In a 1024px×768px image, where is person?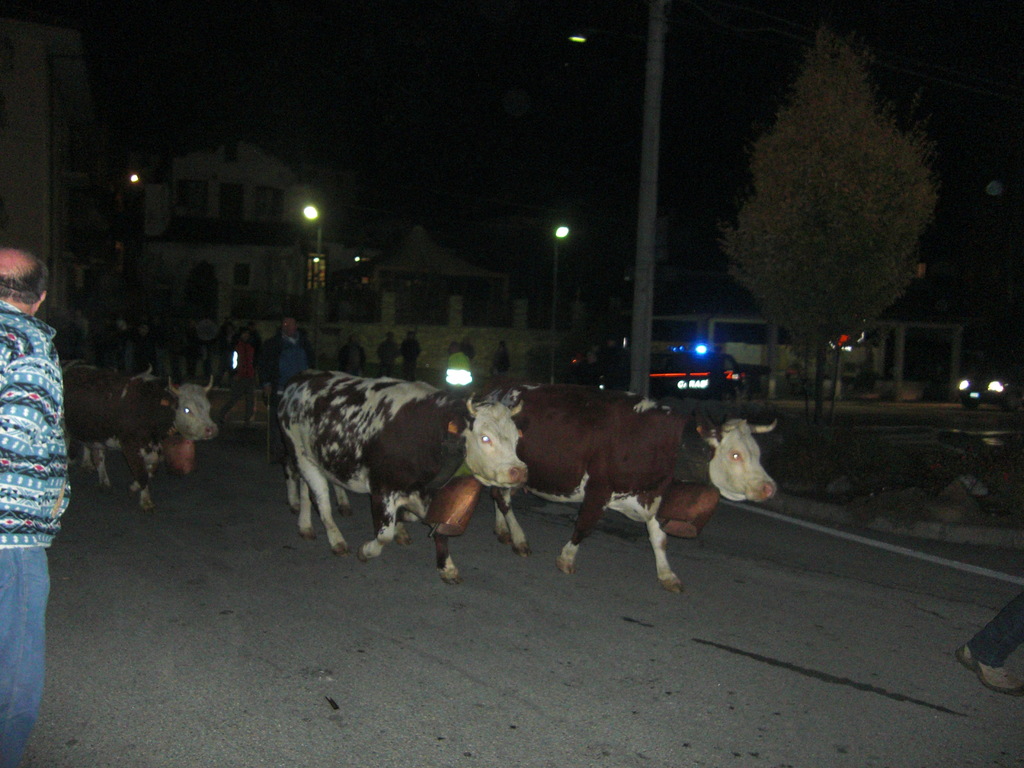
<box>261,302,312,450</box>.
